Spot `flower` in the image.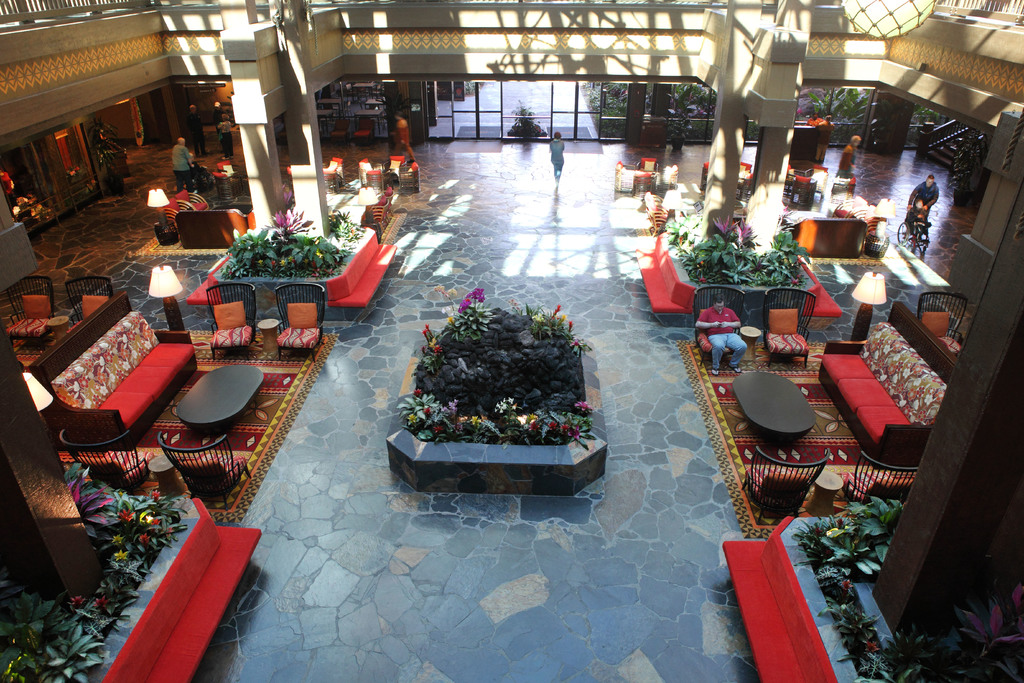
`flower` found at x1=413, y1=390, x2=421, y2=398.
